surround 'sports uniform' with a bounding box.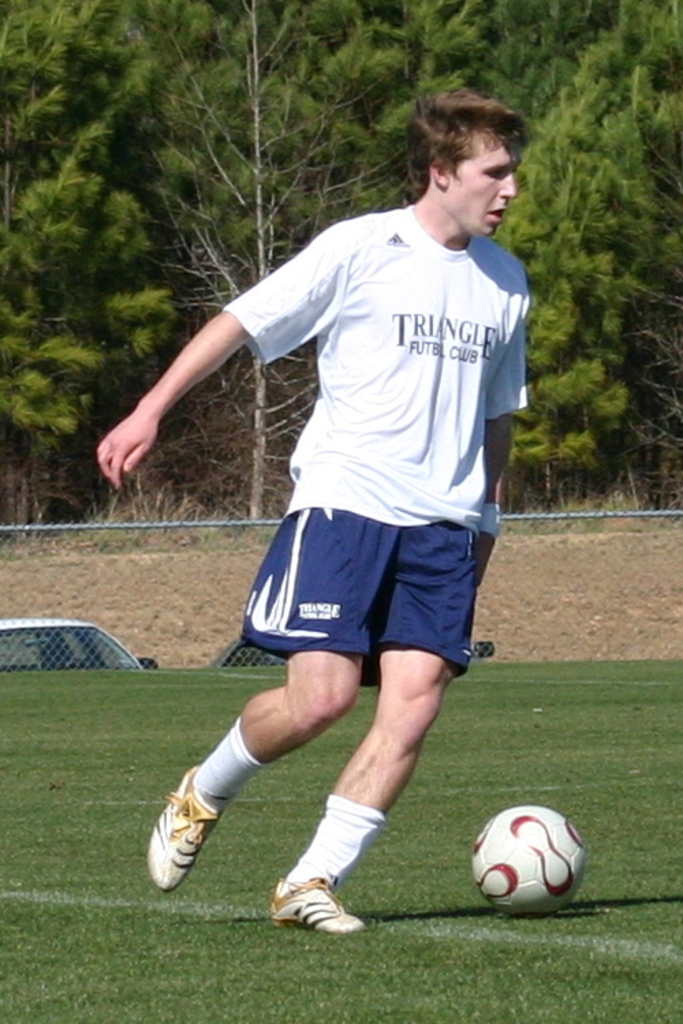
{"left": 148, "top": 205, "right": 530, "bottom": 934}.
